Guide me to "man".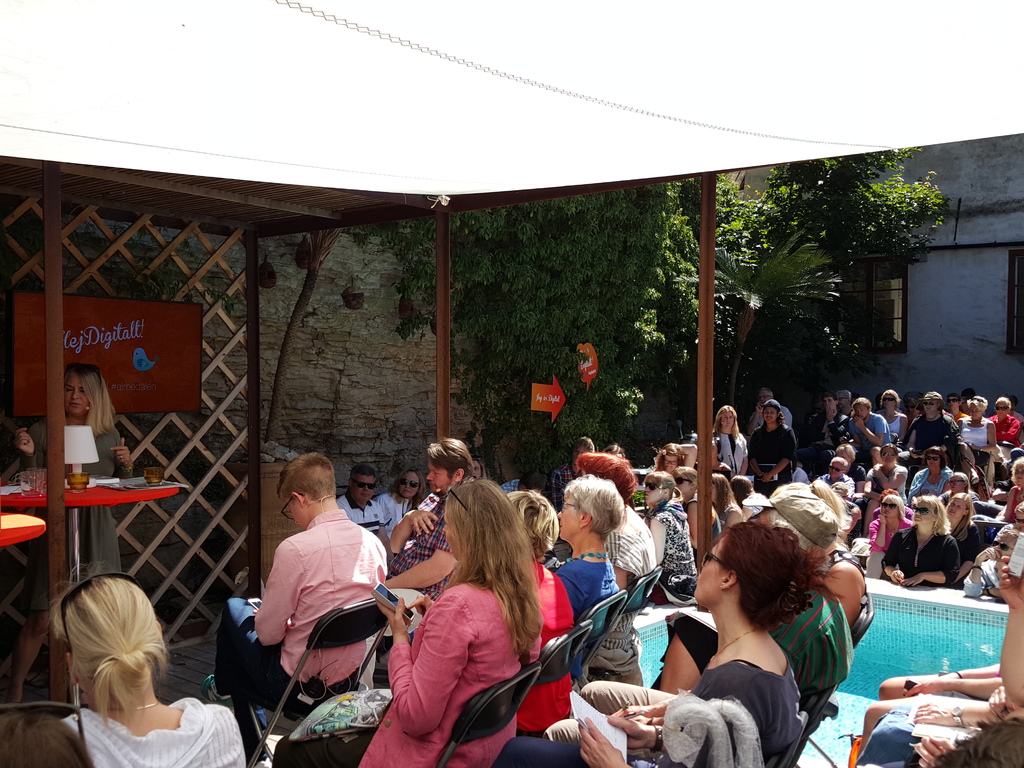
Guidance: [983, 395, 1017, 437].
